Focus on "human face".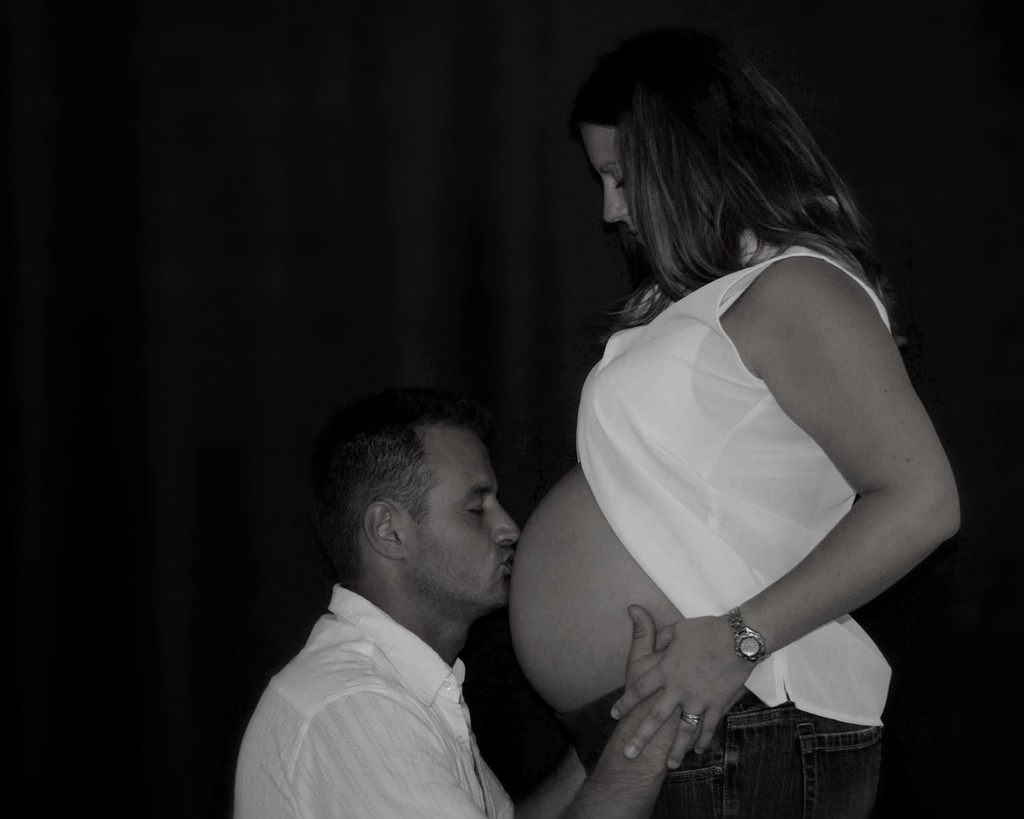
Focused at (581, 122, 669, 246).
